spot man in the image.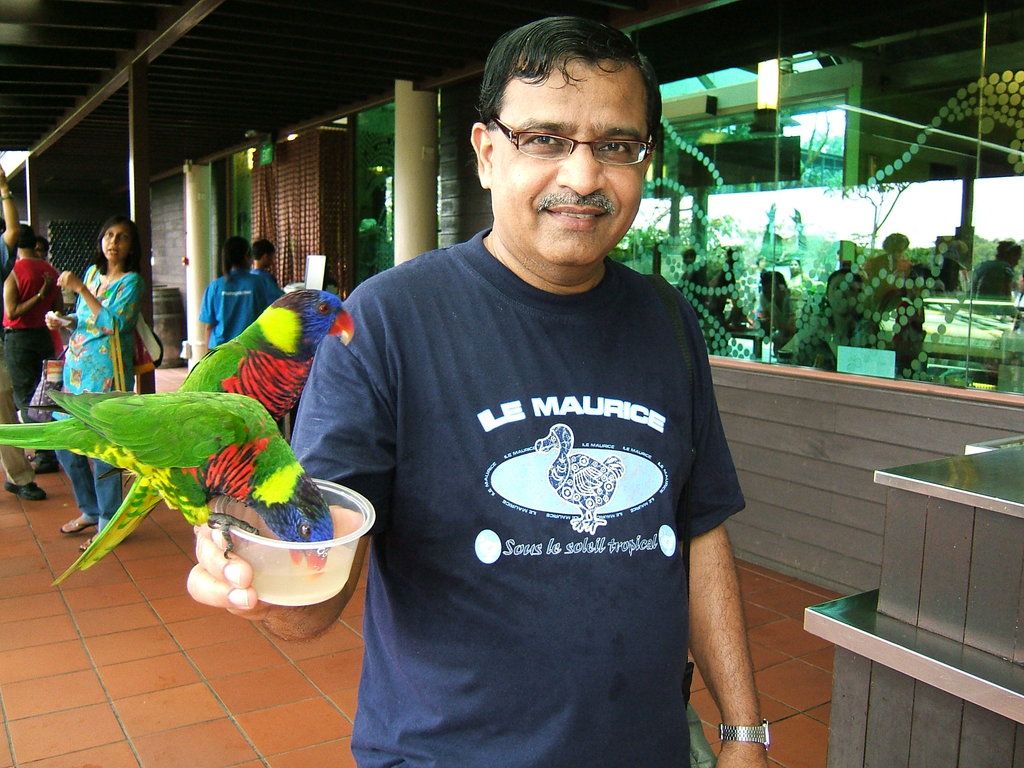
man found at [x1=0, y1=221, x2=67, y2=478].
